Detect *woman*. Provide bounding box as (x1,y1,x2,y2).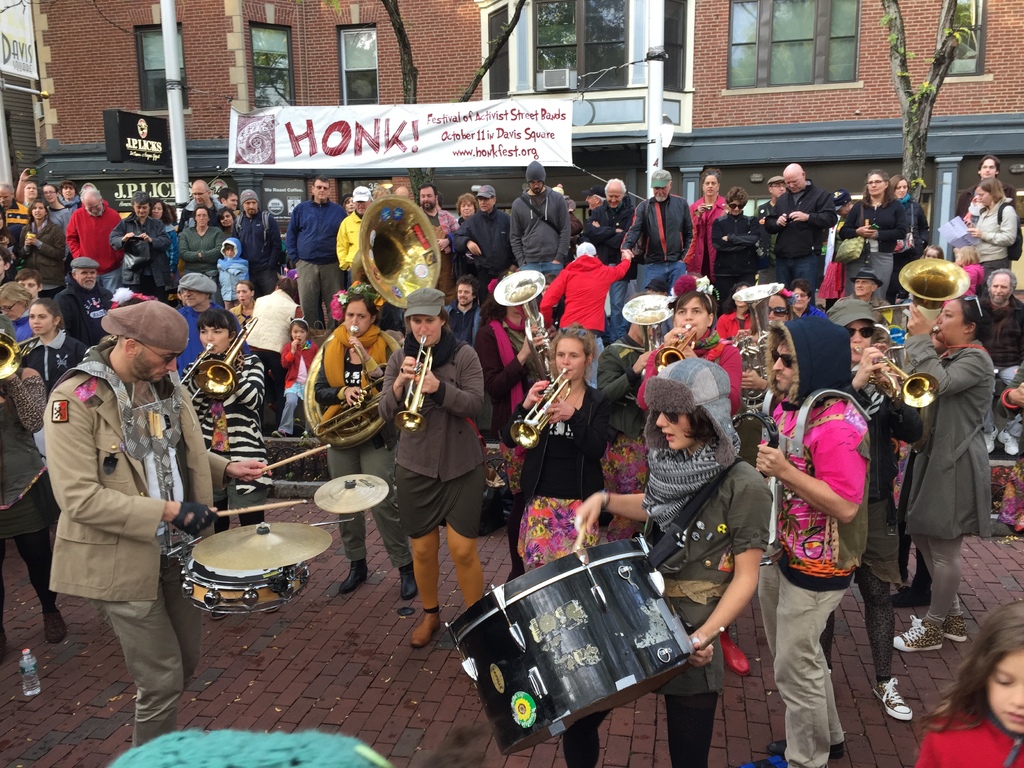
(686,169,730,277).
